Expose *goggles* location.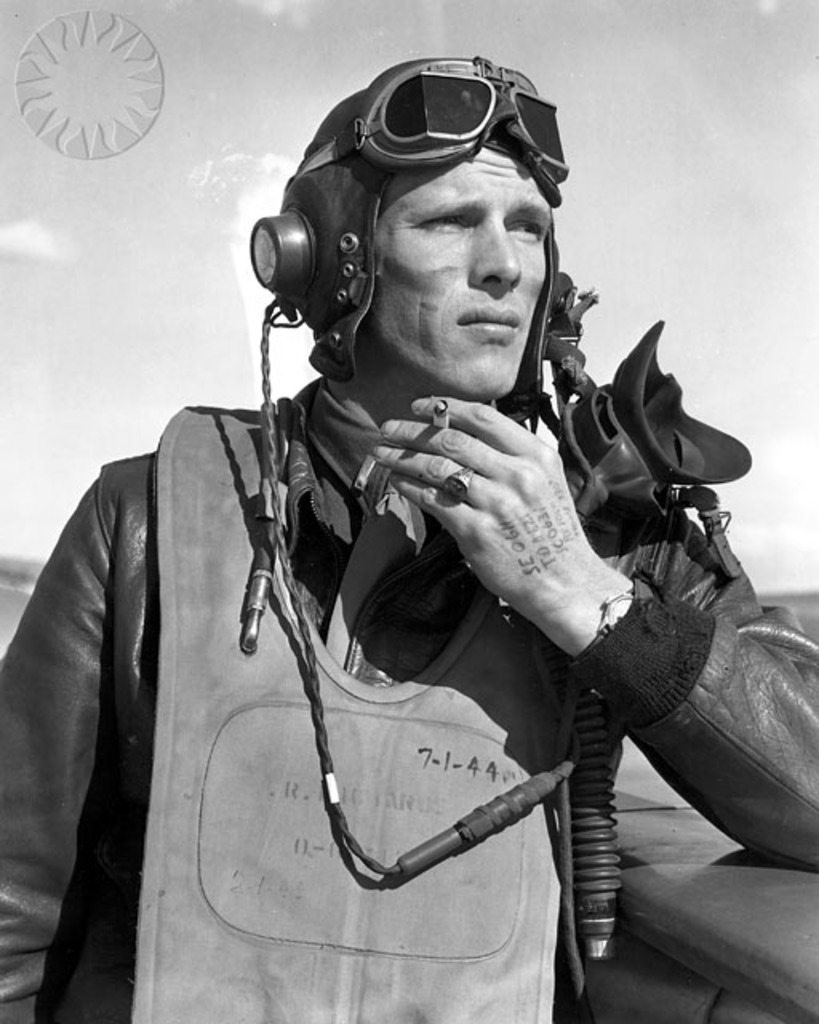
Exposed at [286,58,592,189].
